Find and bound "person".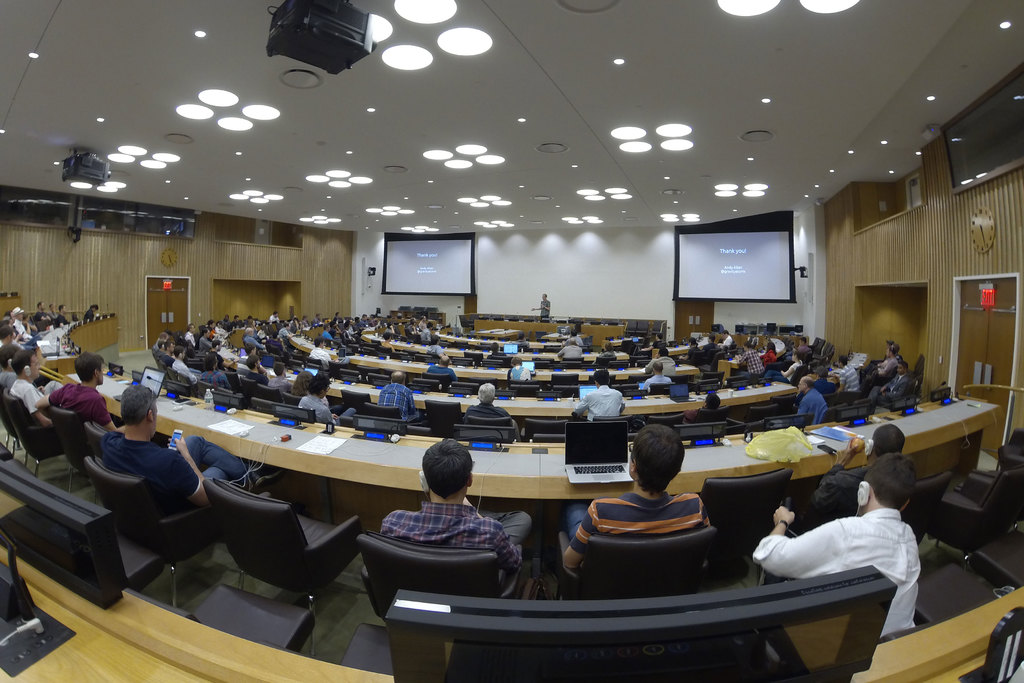
Bound: pyautogui.locateOnScreen(598, 343, 618, 357).
